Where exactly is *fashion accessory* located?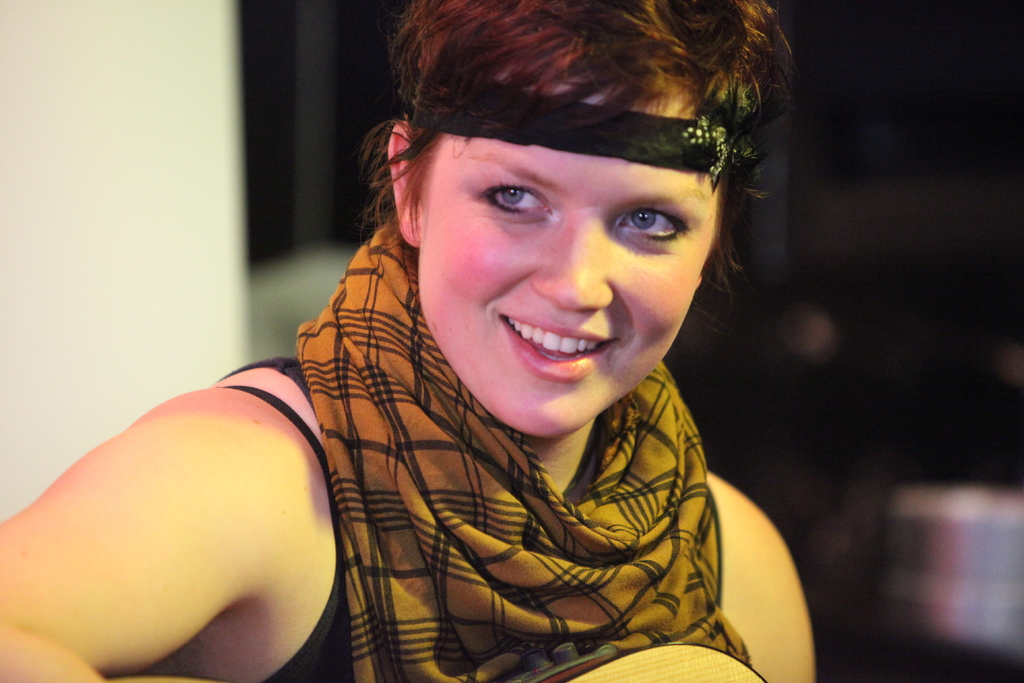
Its bounding box is bbox=[417, 67, 734, 185].
